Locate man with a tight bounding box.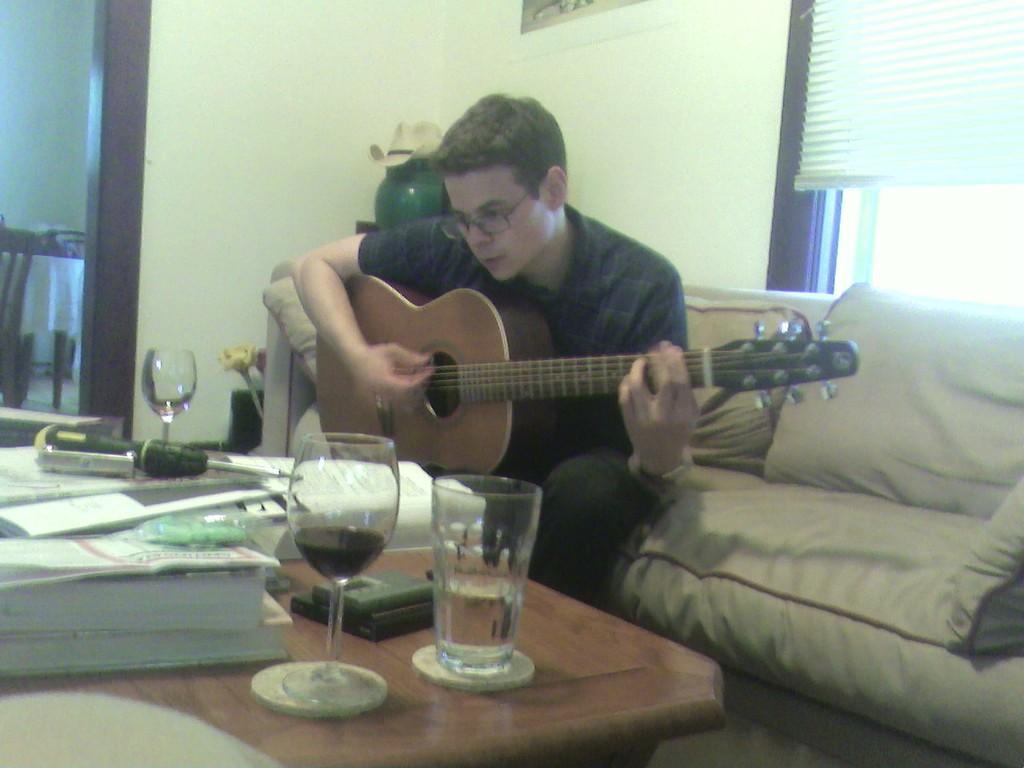
select_region(290, 90, 699, 609).
